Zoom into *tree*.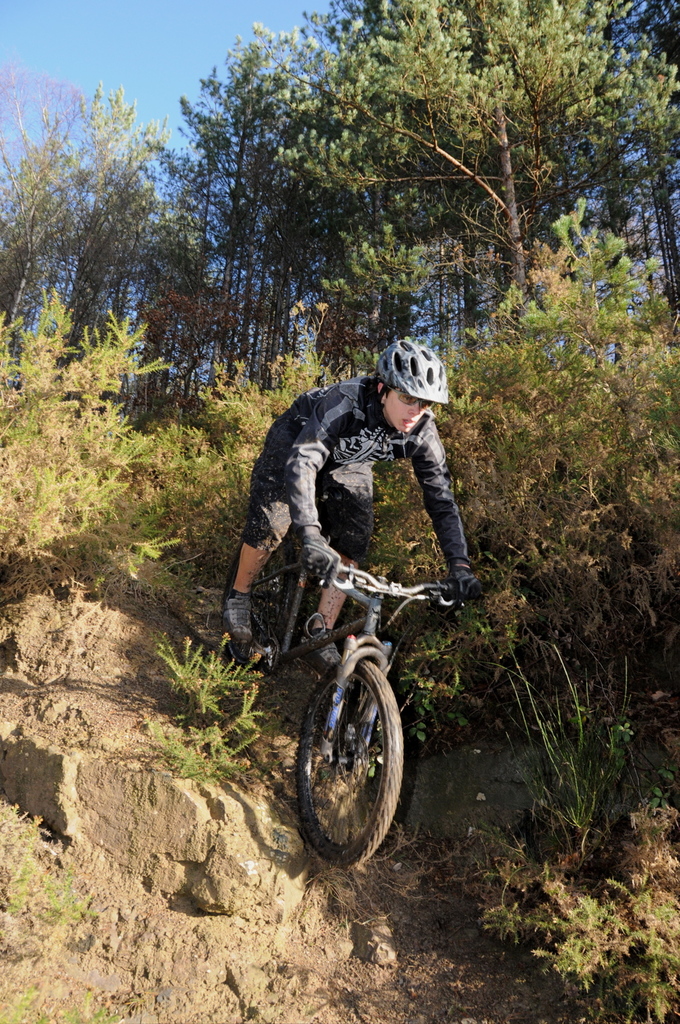
Zoom target: crop(158, 25, 353, 415).
